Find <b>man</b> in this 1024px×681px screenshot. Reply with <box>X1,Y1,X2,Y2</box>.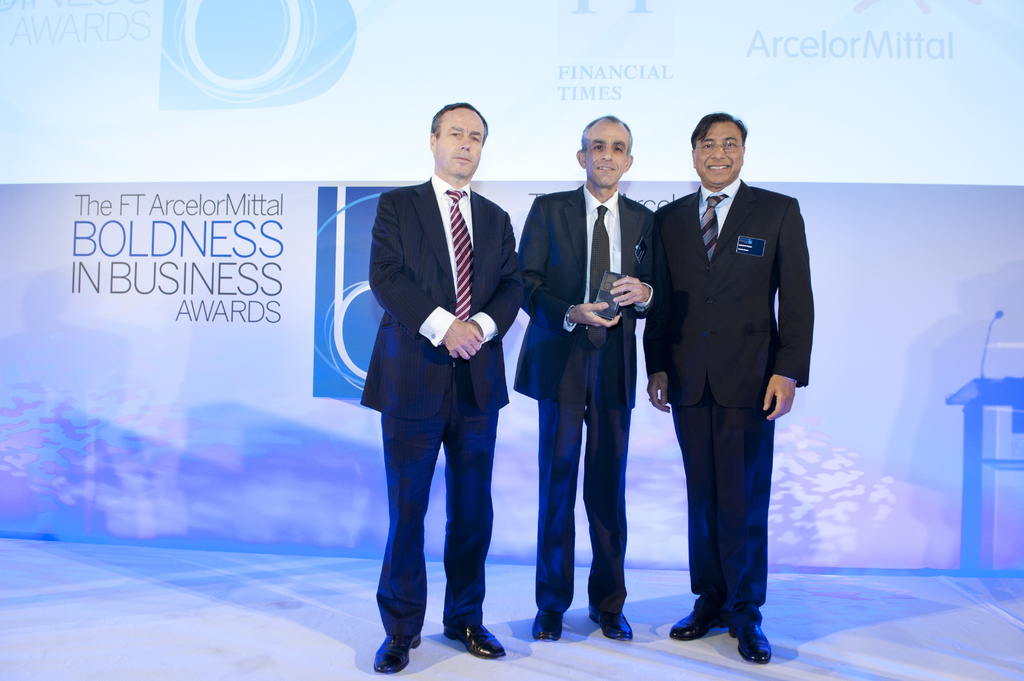
<box>350,93,533,653</box>.
